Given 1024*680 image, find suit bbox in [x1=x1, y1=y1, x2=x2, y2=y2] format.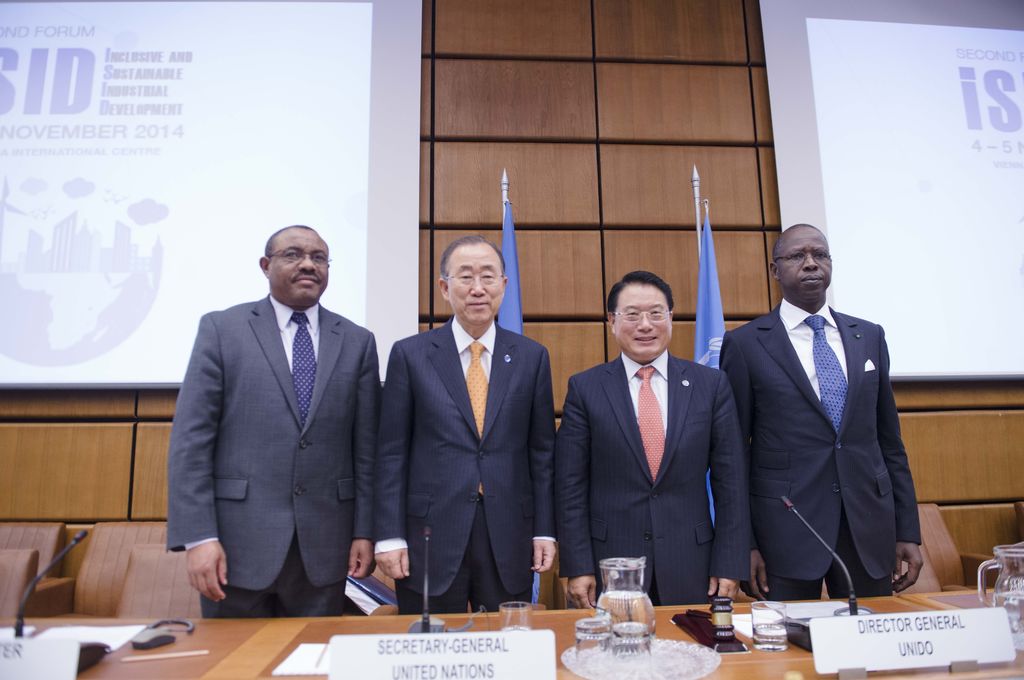
[x1=160, y1=295, x2=383, y2=620].
